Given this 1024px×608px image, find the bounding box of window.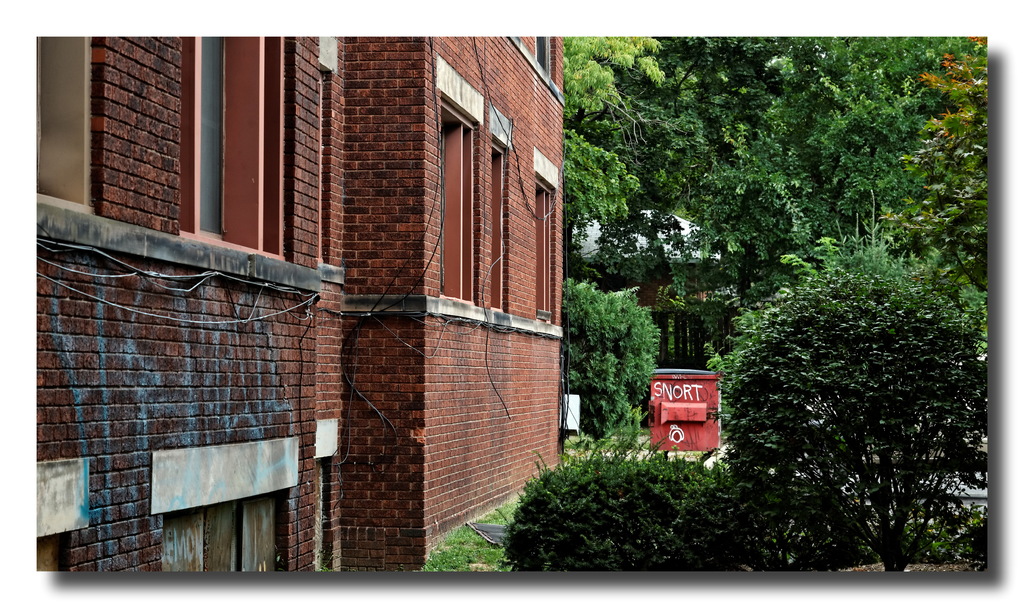
bbox=(491, 142, 508, 308).
